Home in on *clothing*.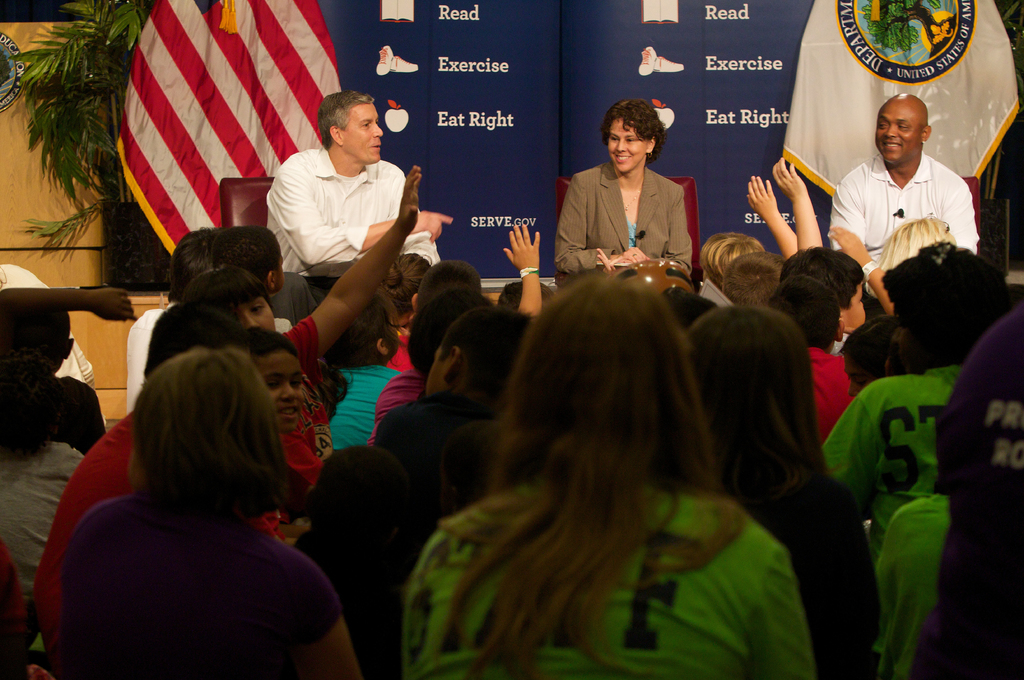
Homed in at Rect(827, 367, 964, 567).
